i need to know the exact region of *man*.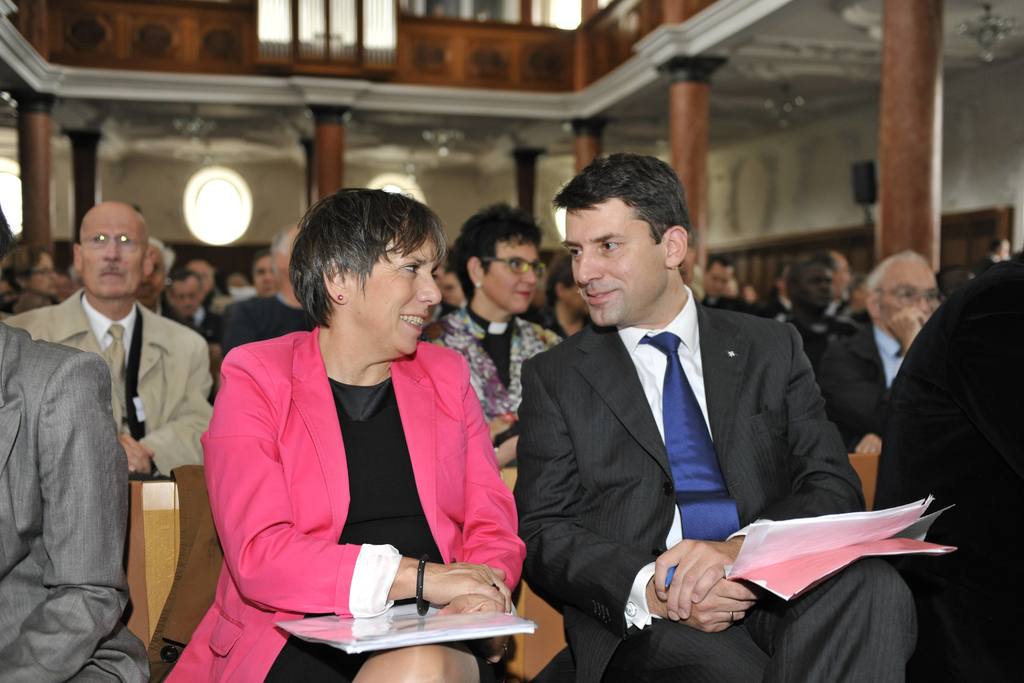
Region: [x1=490, y1=181, x2=895, y2=655].
